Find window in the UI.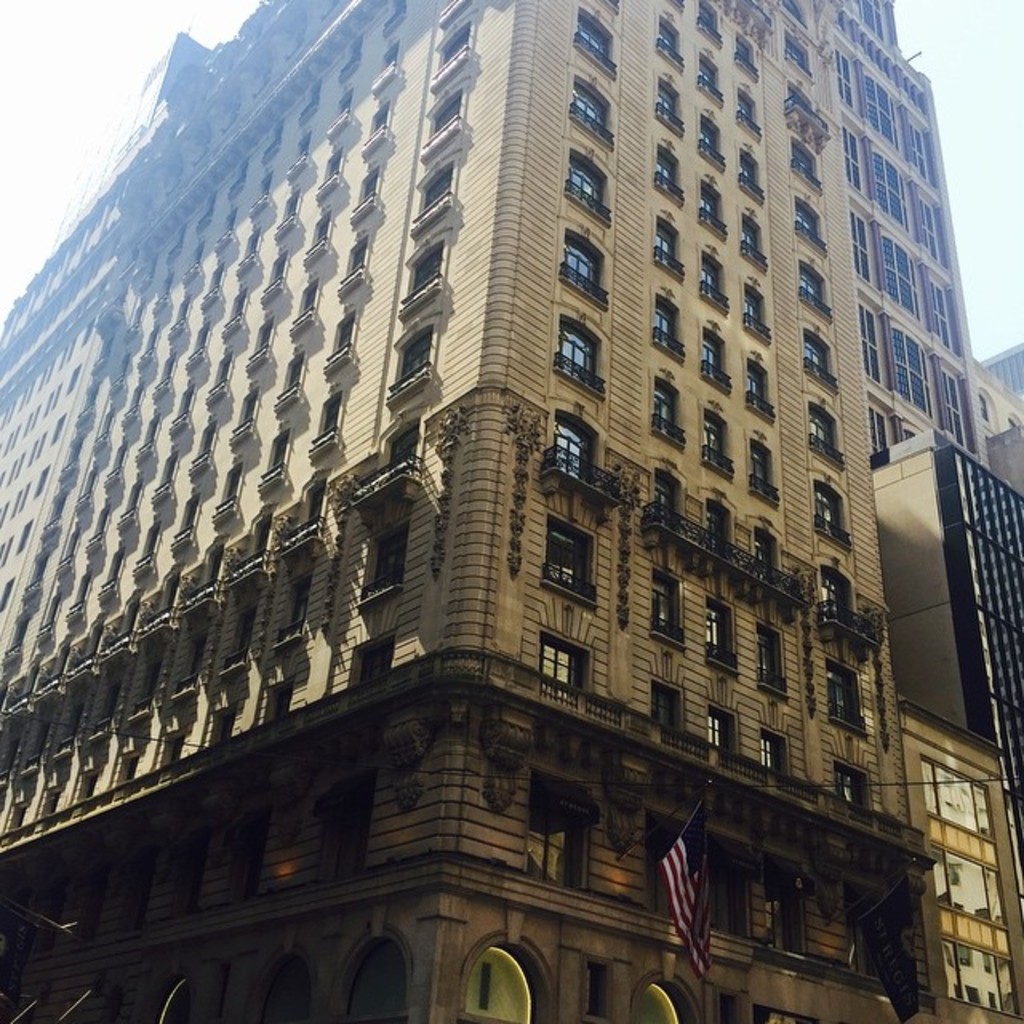
UI element at pyautogui.locateOnScreen(741, 285, 770, 346).
